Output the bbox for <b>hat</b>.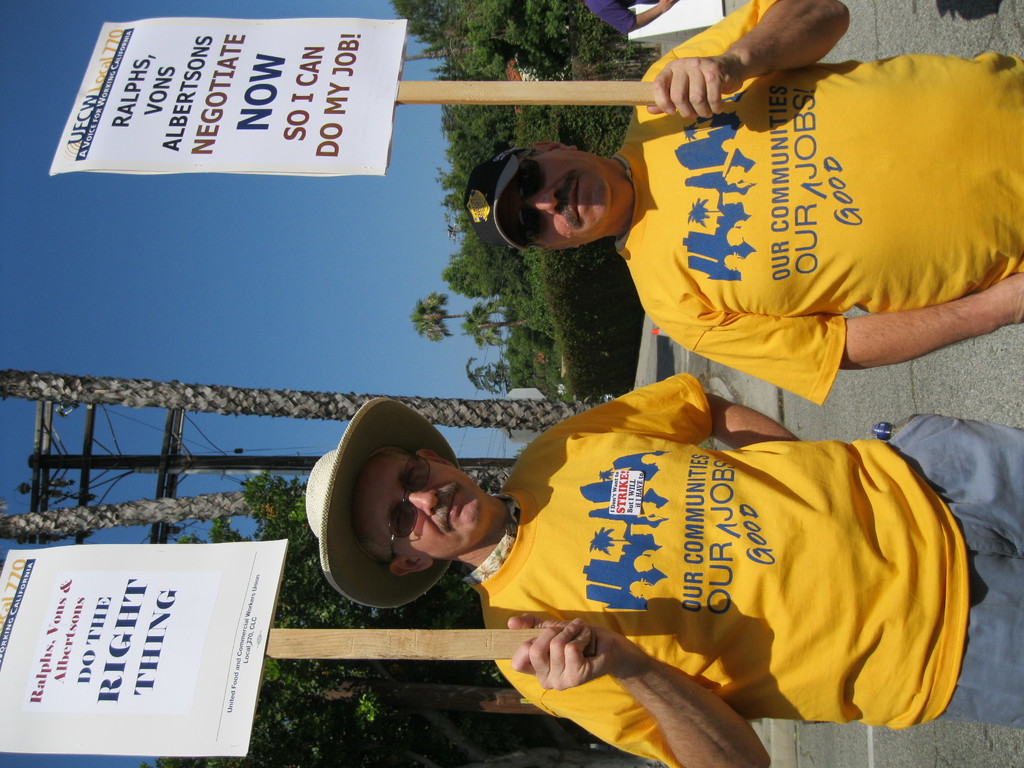
305:397:454:611.
